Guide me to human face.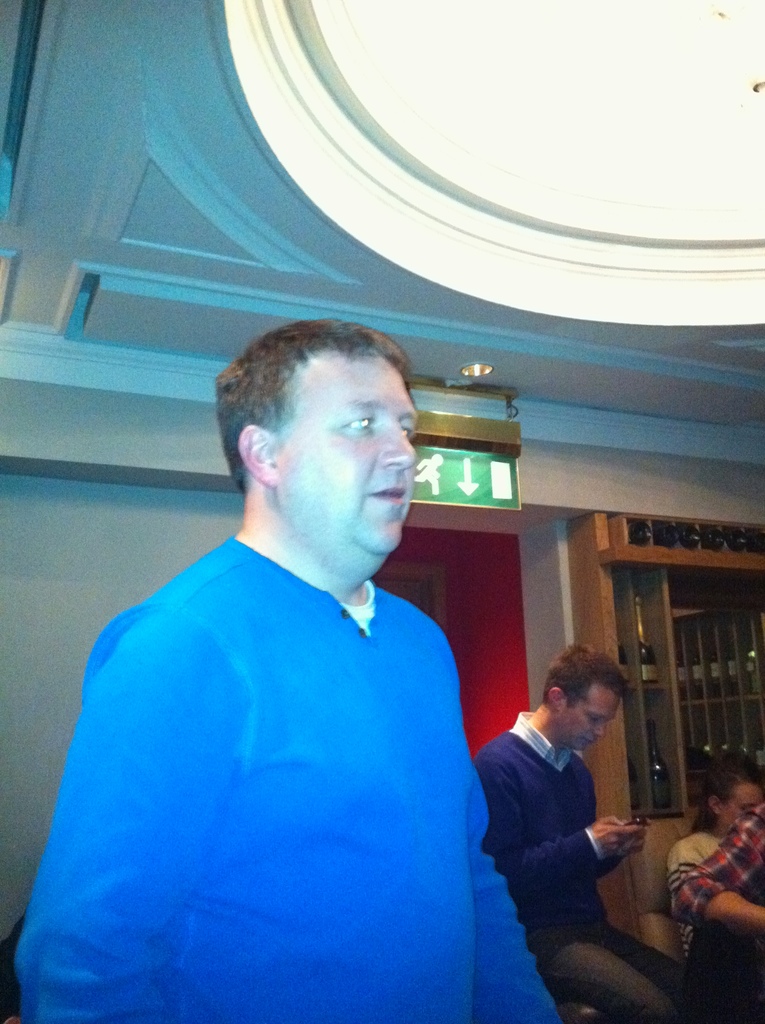
Guidance: 560, 691, 618, 753.
